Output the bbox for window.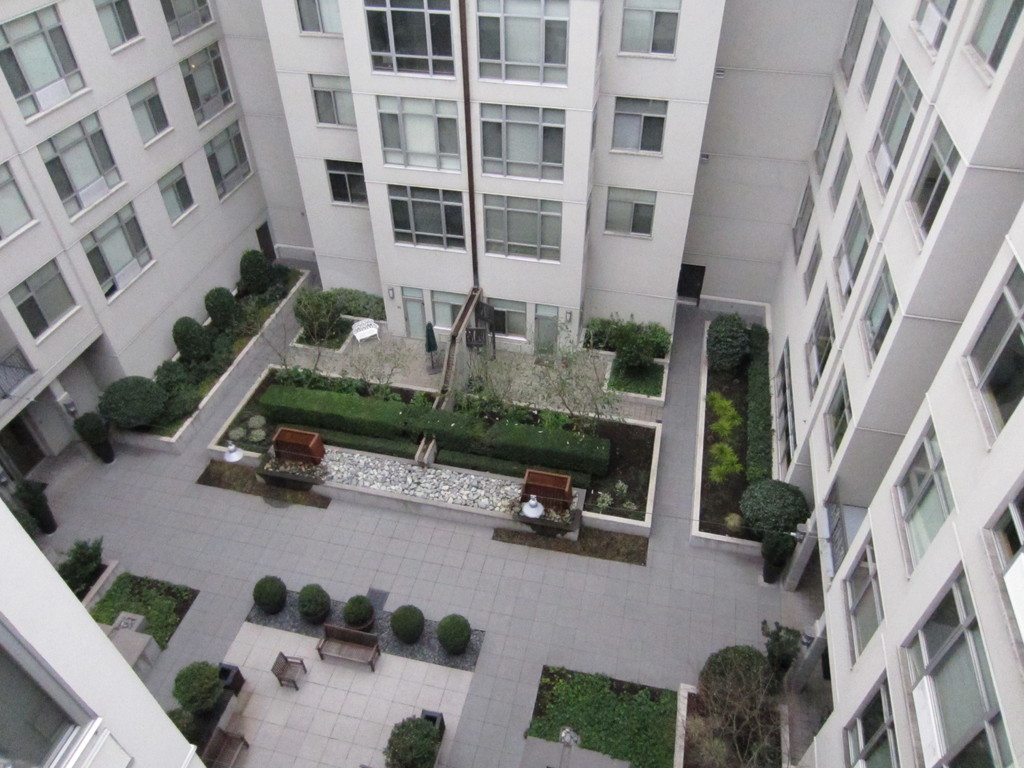
BBox(905, 109, 966, 252).
